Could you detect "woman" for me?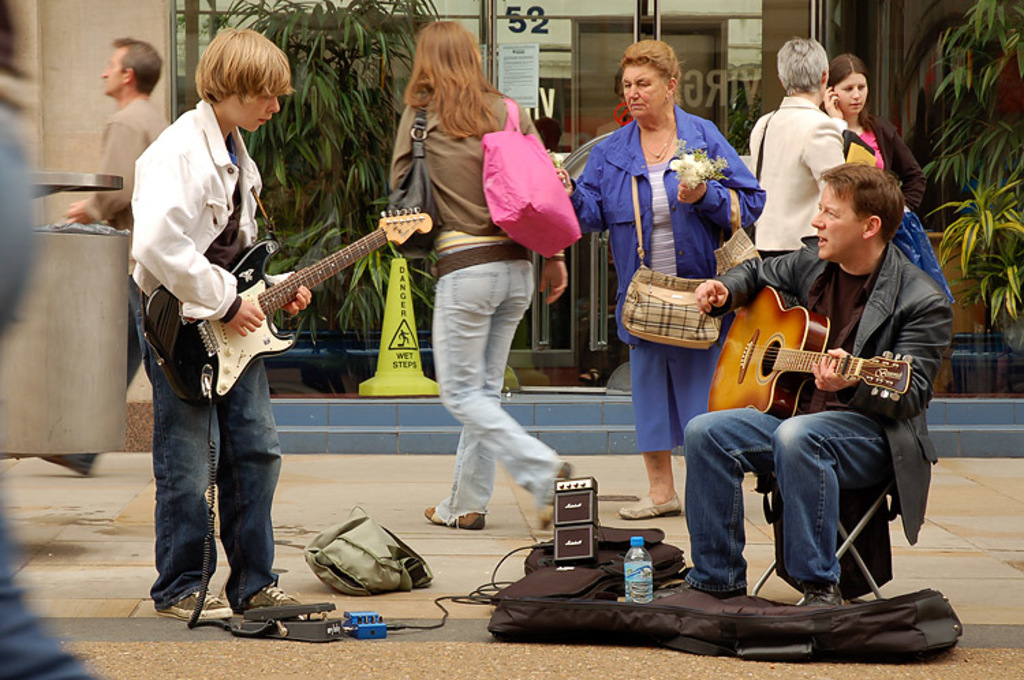
Detection result: crop(386, 18, 568, 531).
